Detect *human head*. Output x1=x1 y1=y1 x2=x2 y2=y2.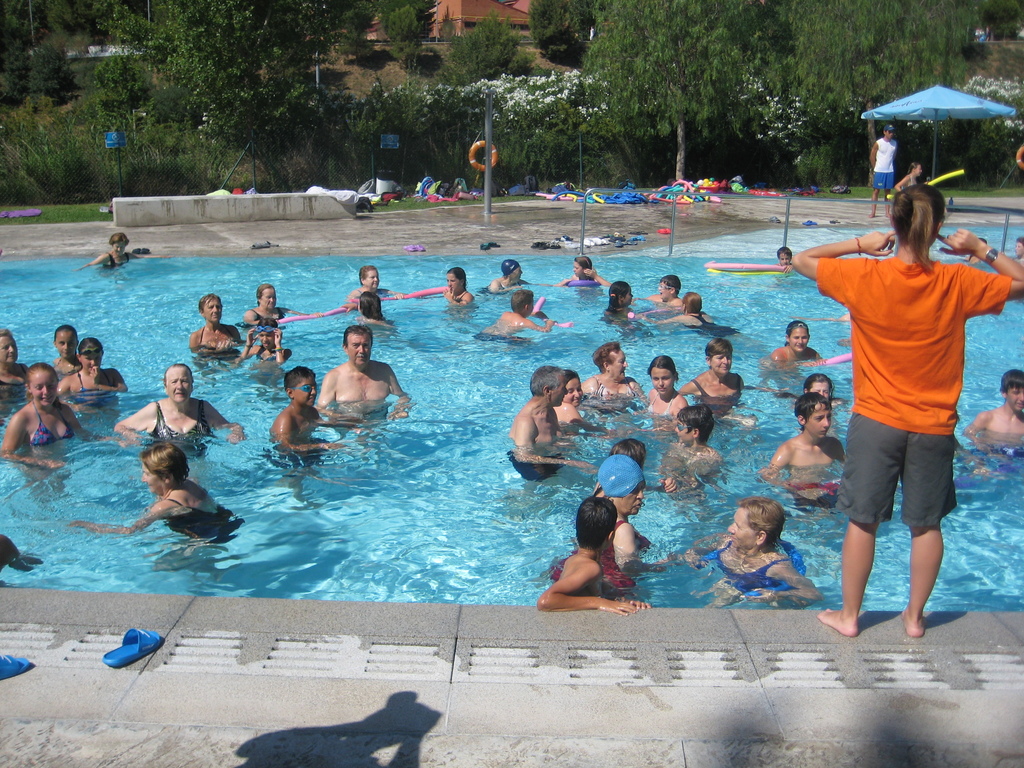
x1=354 y1=291 x2=381 y2=316.
